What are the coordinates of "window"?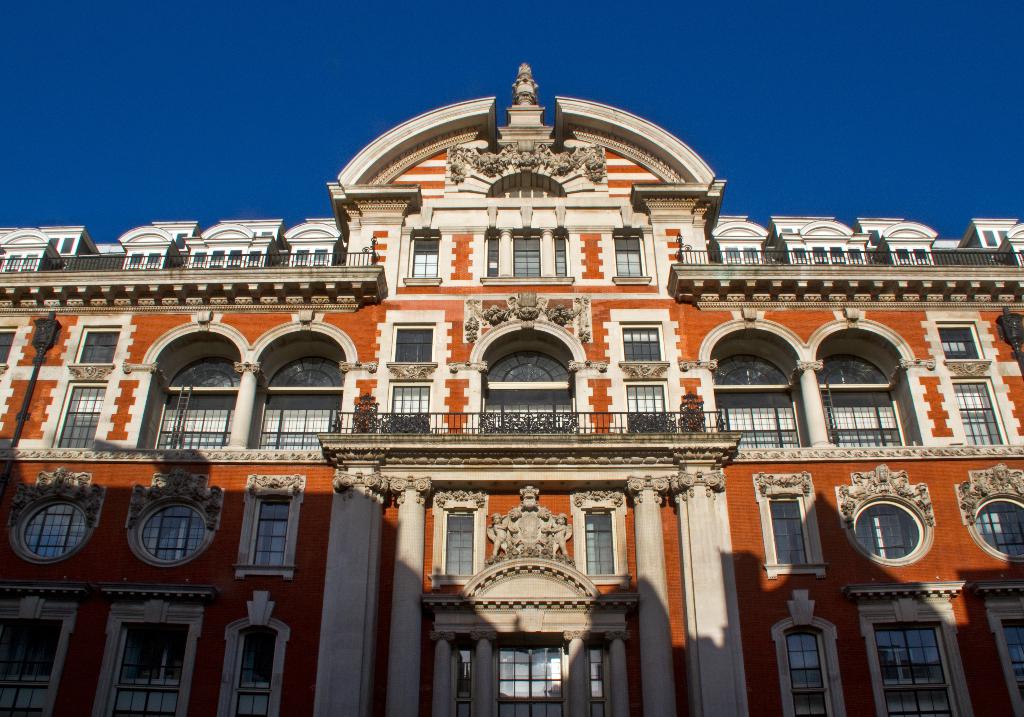
<bbox>0, 252, 36, 266</bbox>.
